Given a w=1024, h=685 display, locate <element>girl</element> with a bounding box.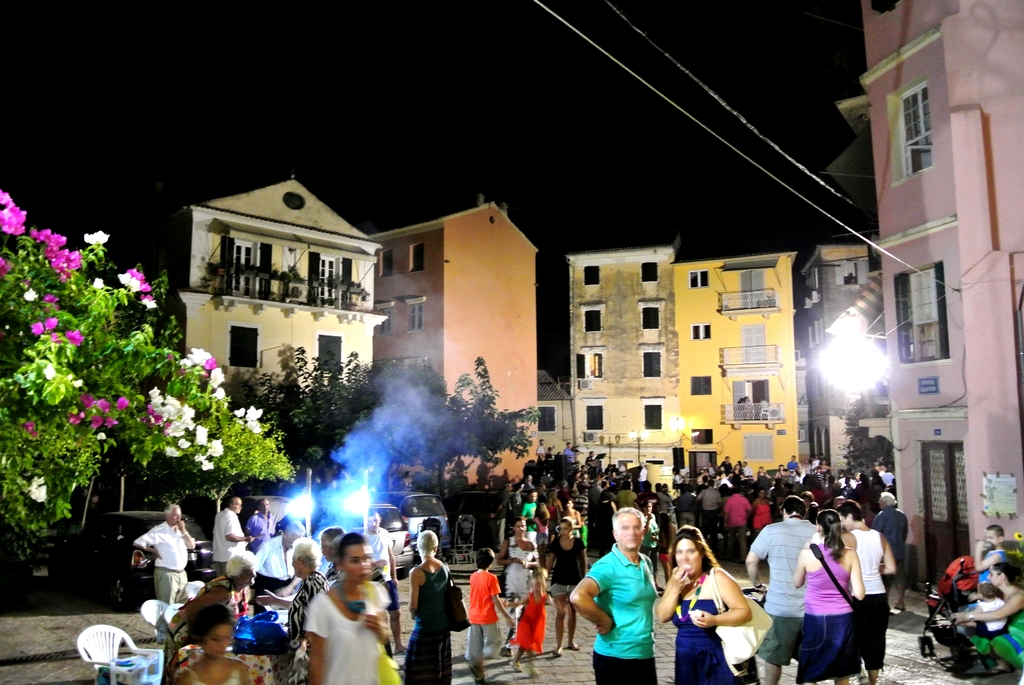
Located: left=173, top=603, right=254, bottom=684.
